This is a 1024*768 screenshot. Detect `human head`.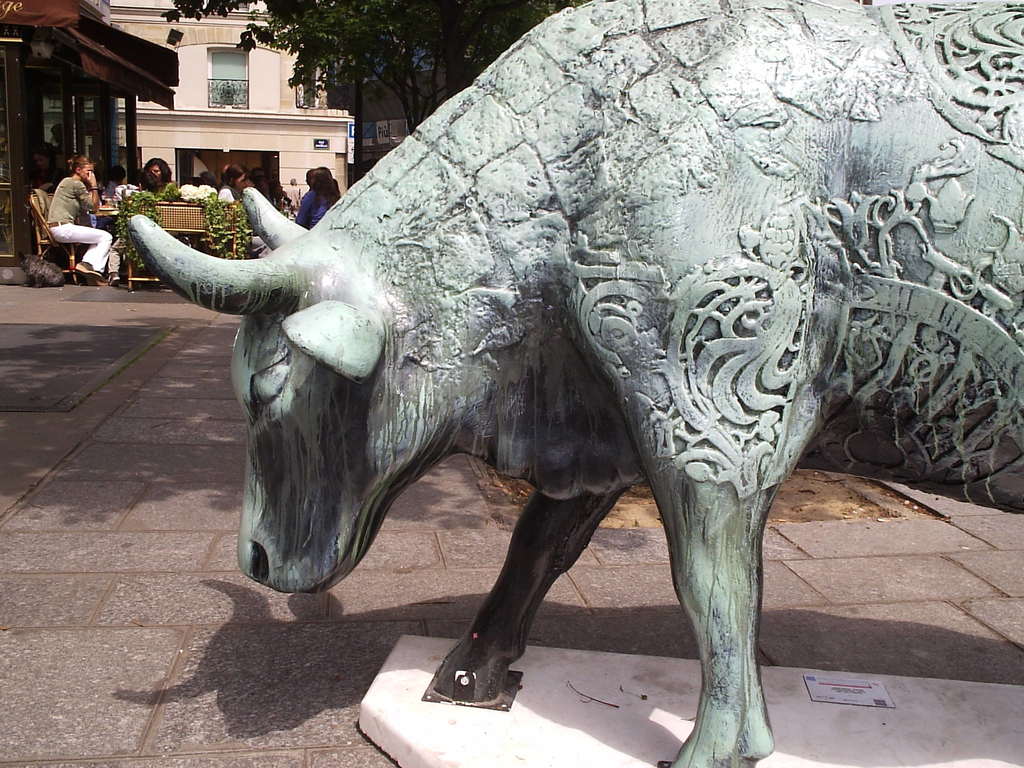
locate(291, 179, 300, 185).
